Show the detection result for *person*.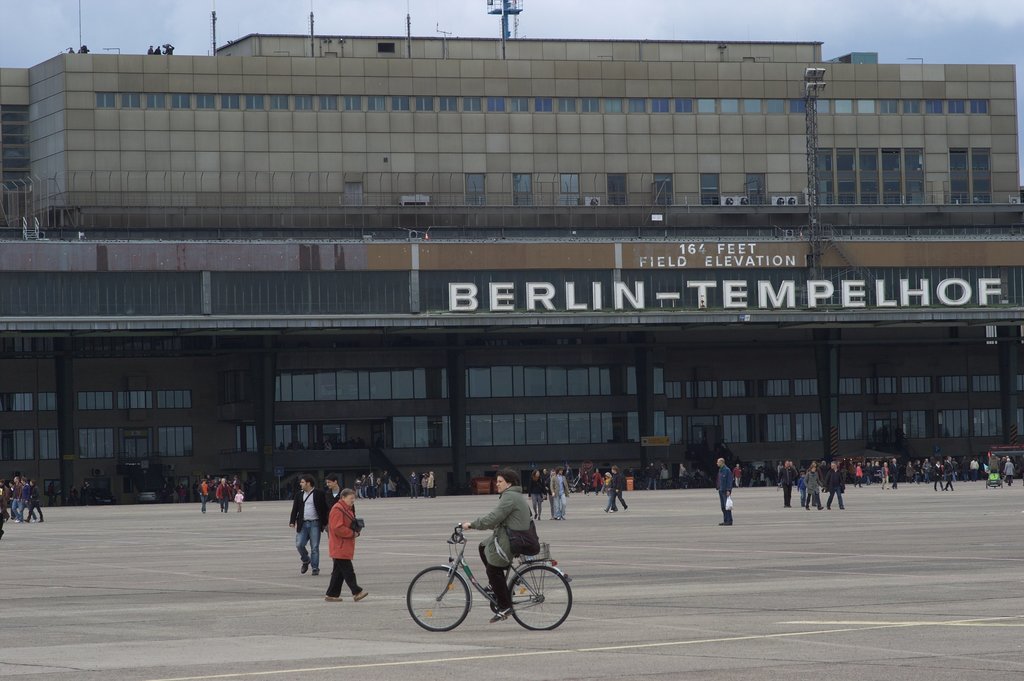
bbox=[429, 470, 440, 499].
